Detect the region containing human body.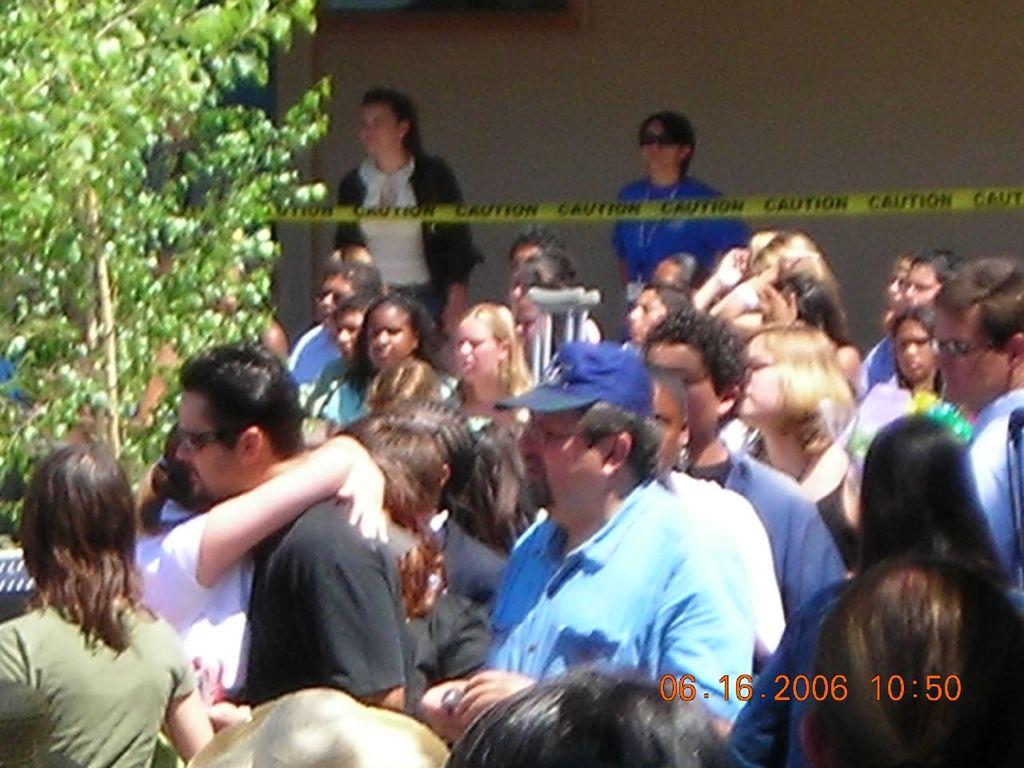
pyautogui.locateOnScreen(643, 309, 850, 654).
